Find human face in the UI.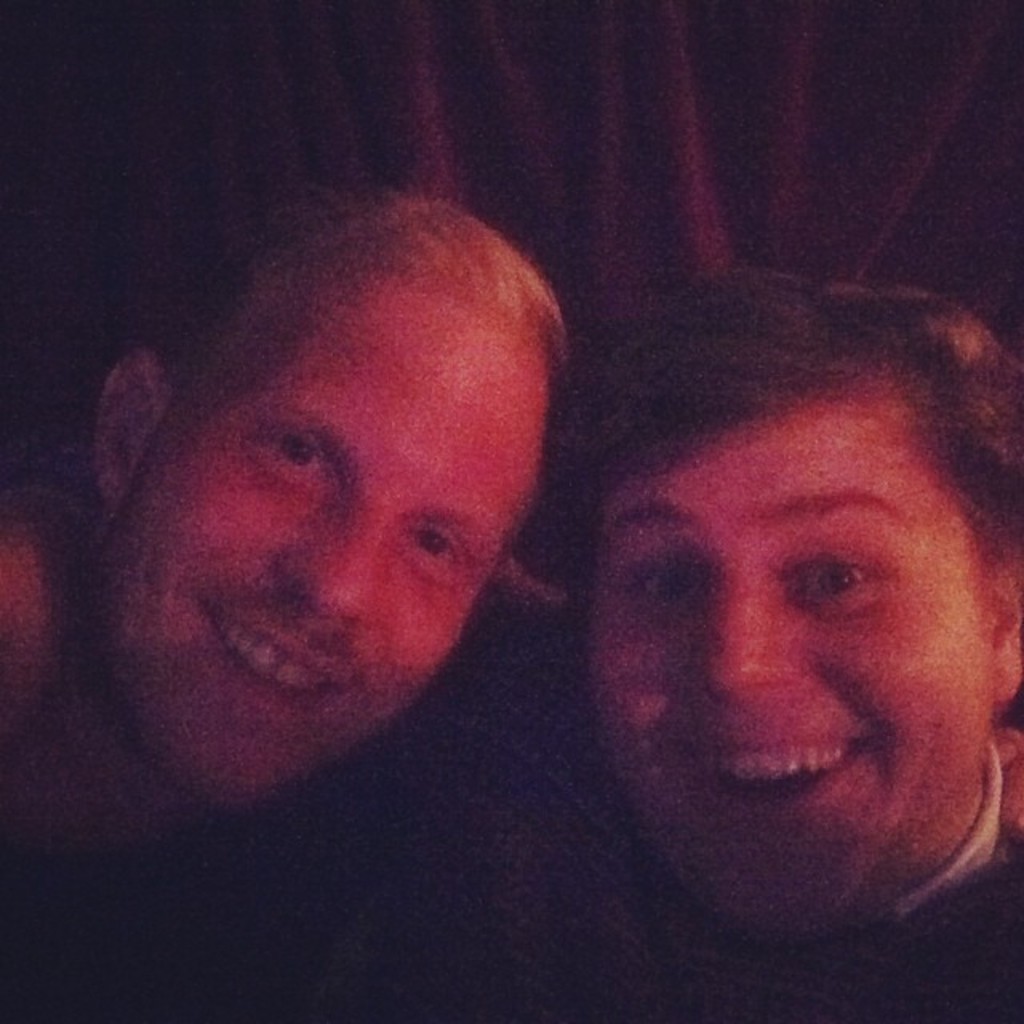
UI element at box(586, 403, 998, 947).
